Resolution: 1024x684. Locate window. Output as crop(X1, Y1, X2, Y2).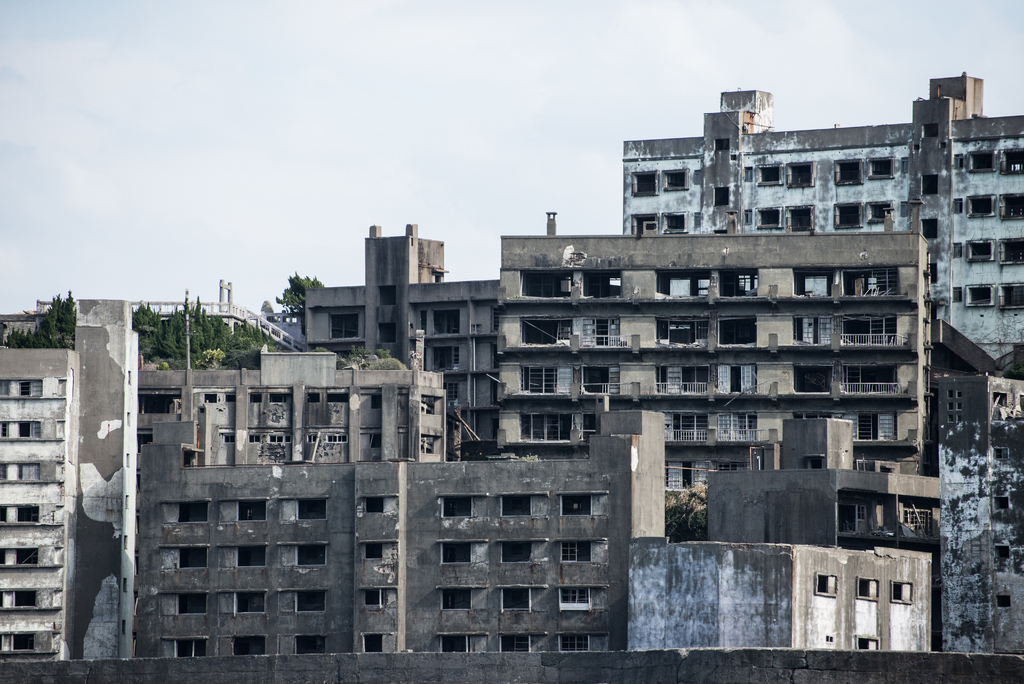
crop(499, 637, 531, 655).
